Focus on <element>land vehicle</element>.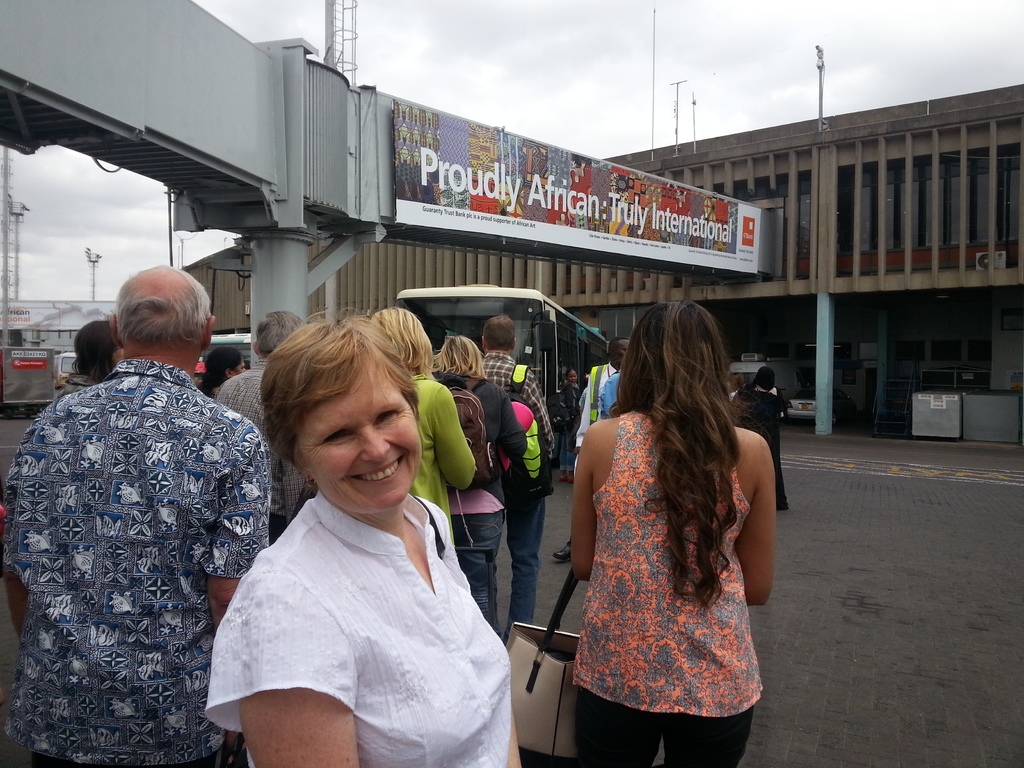
Focused at <region>791, 384, 857, 420</region>.
